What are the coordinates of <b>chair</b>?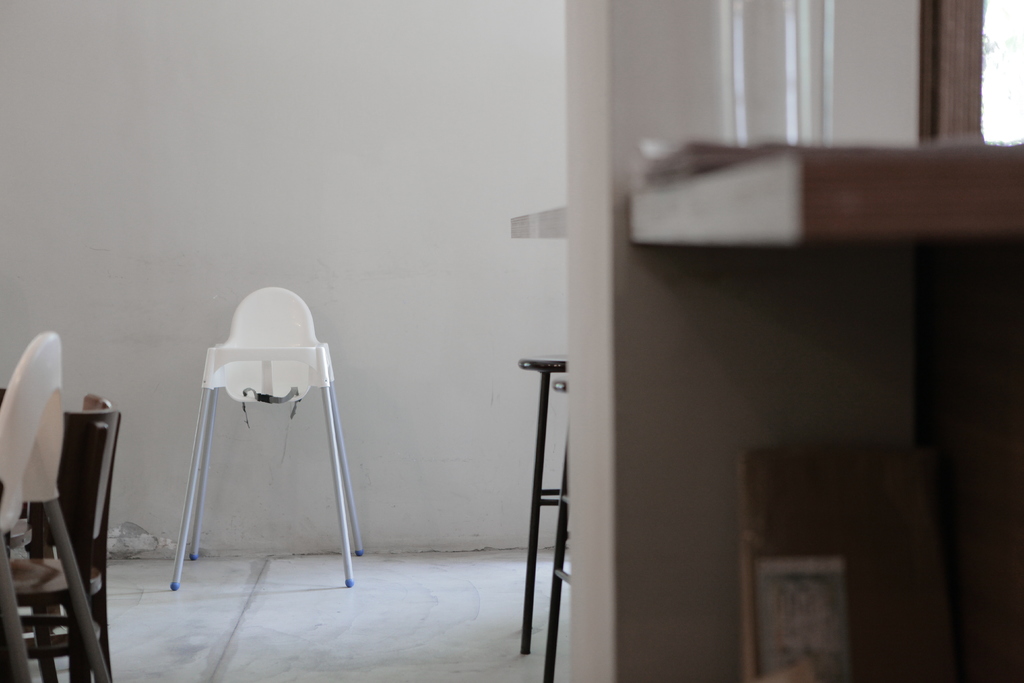
<box>10,409,122,682</box>.
